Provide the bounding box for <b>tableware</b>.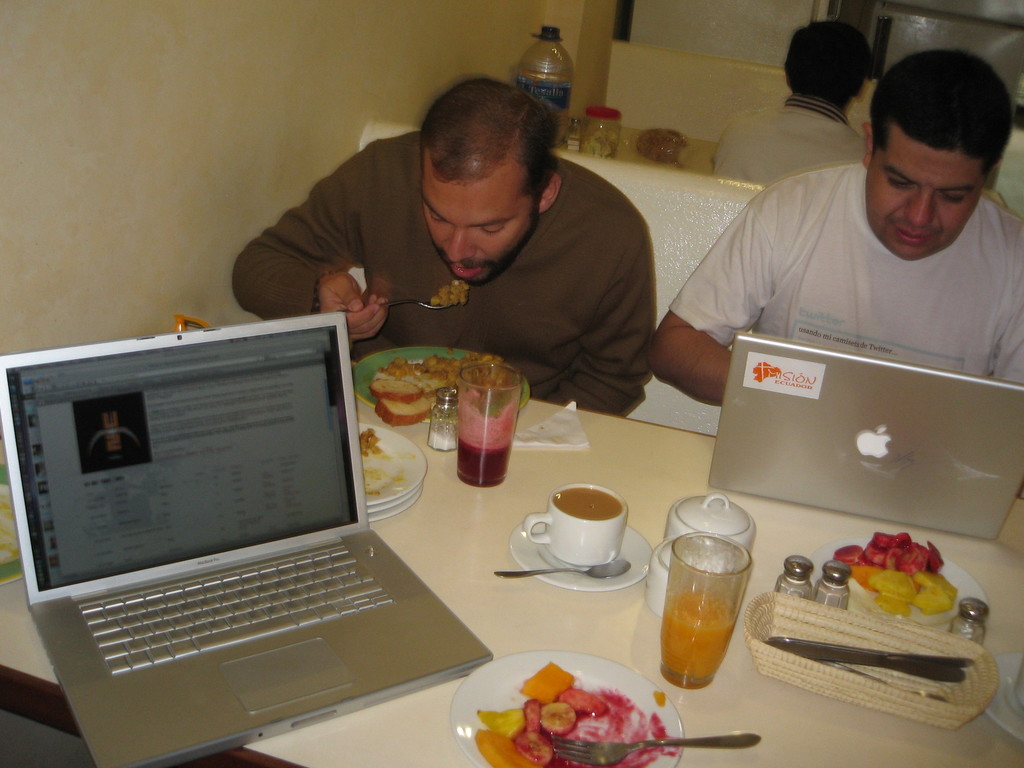
(x1=975, y1=645, x2=1023, y2=746).
